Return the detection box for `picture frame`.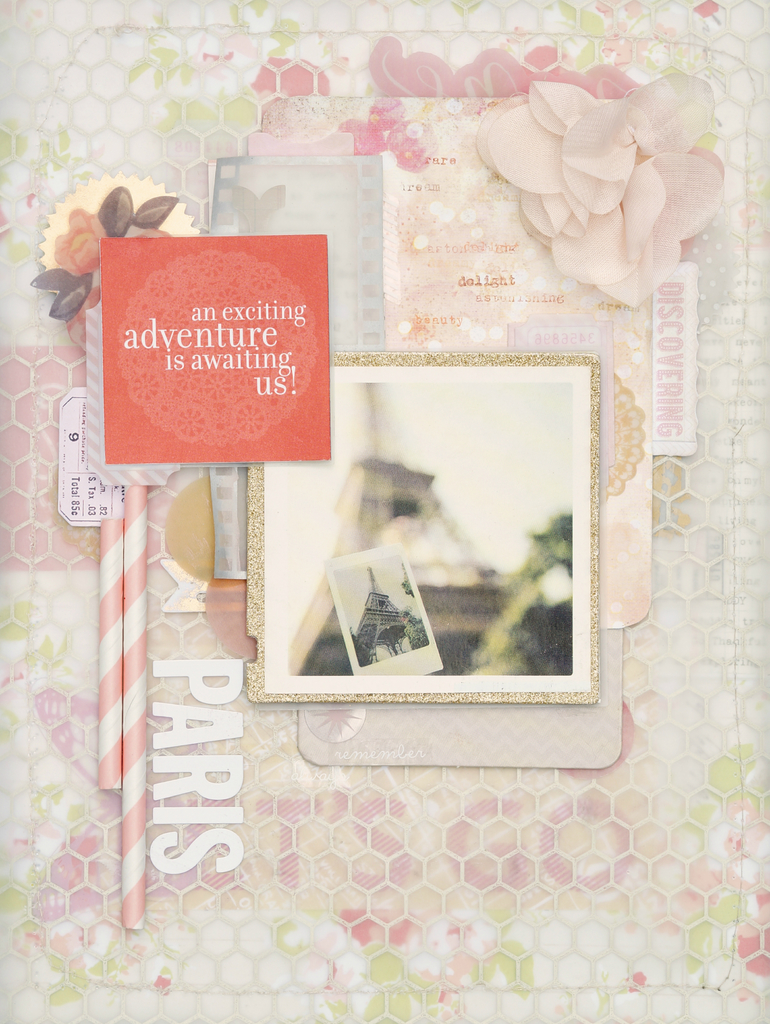
(258,329,635,774).
